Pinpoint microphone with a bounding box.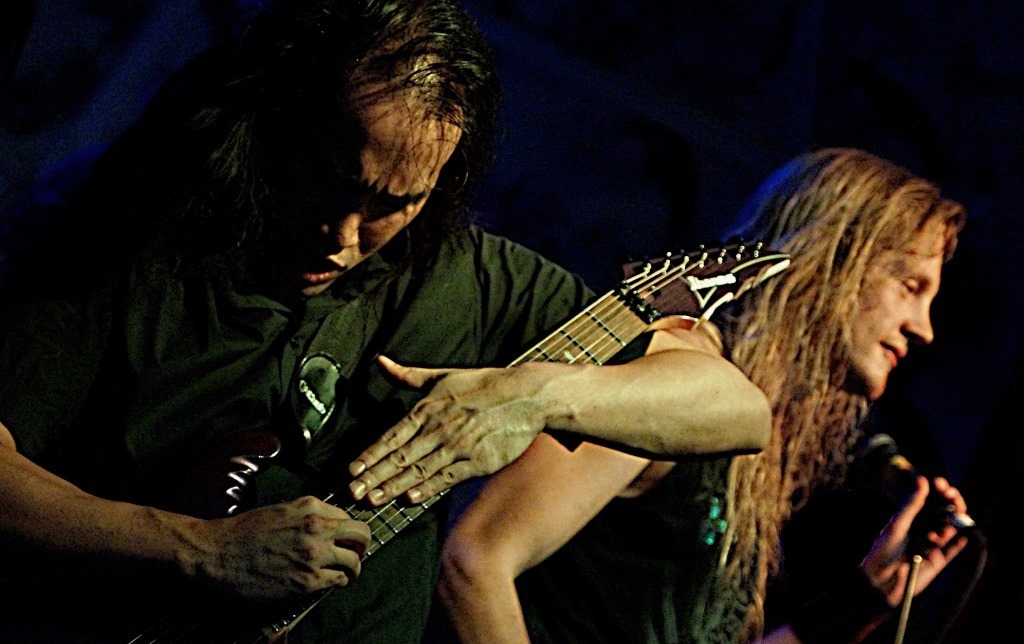
x1=856, y1=434, x2=985, y2=542.
